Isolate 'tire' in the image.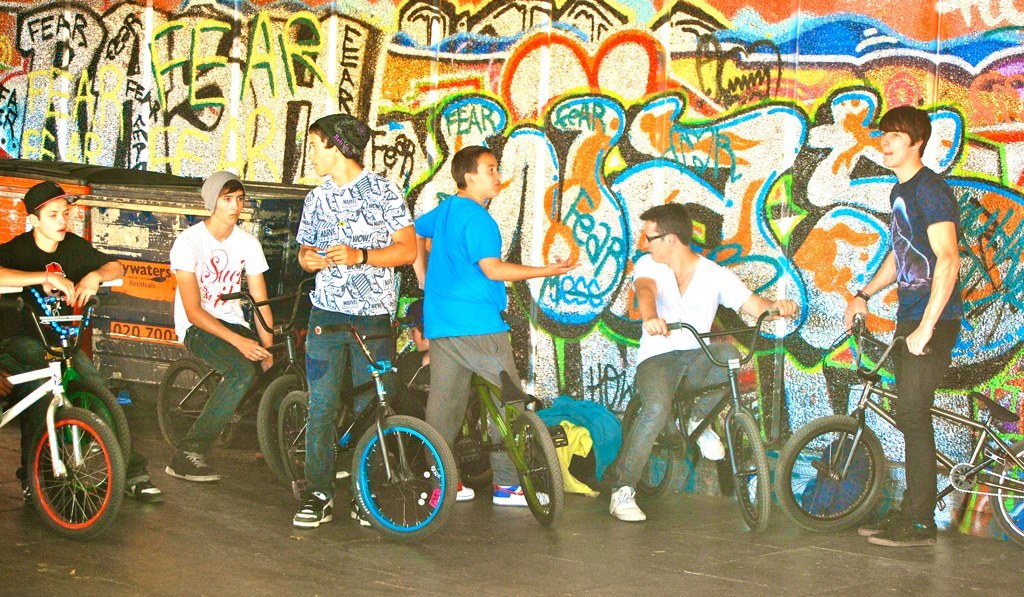
Isolated region: 18 392 117 537.
